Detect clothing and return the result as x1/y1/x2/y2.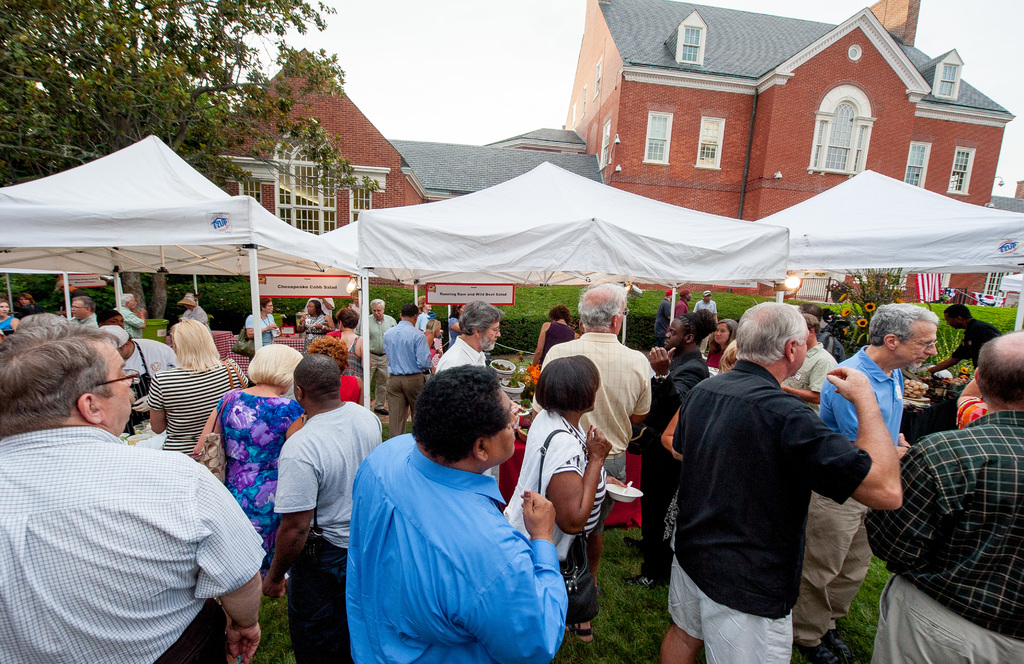
248/313/279/347.
